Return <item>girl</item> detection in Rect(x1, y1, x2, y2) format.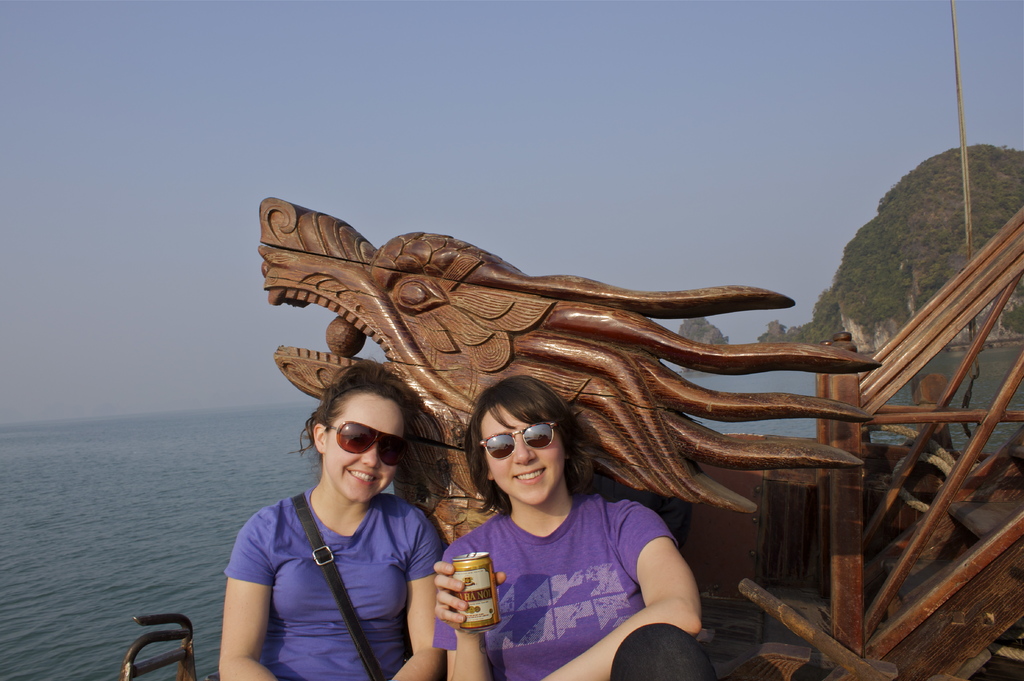
Rect(434, 372, 704, 680).
